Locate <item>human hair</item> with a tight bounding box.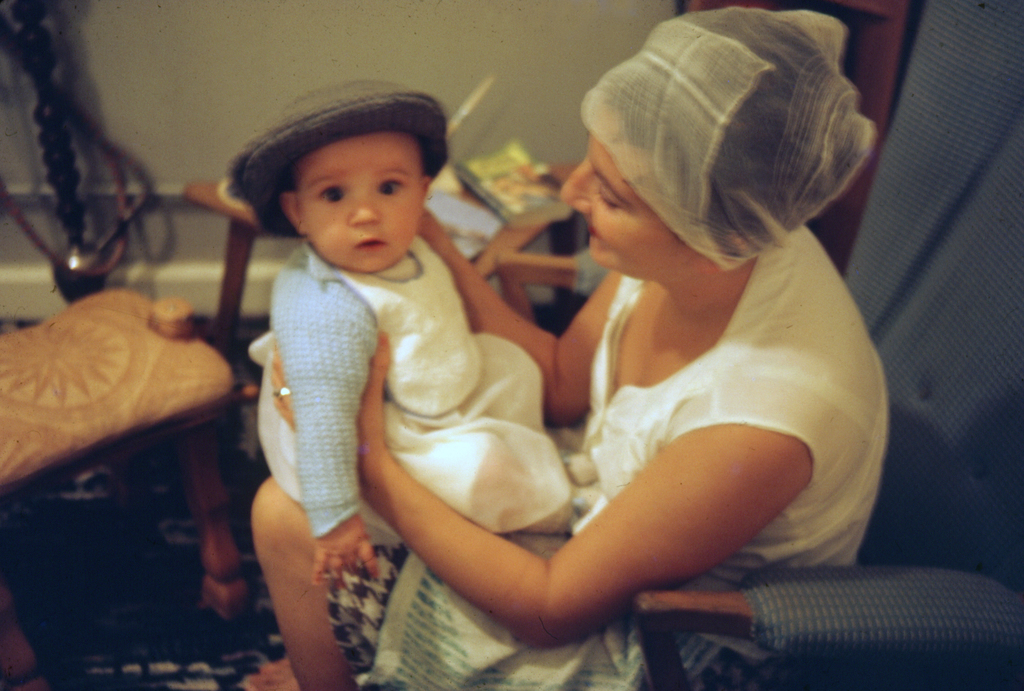
rect(262, 137, 438, 237).
